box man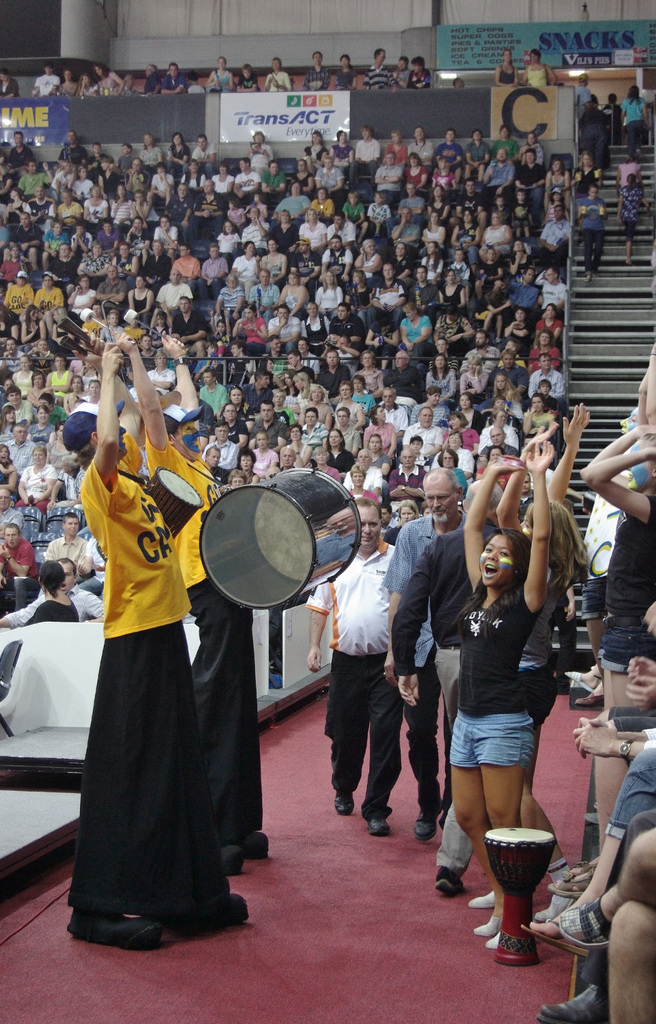
bbox=[261, 58, 286, 94]
